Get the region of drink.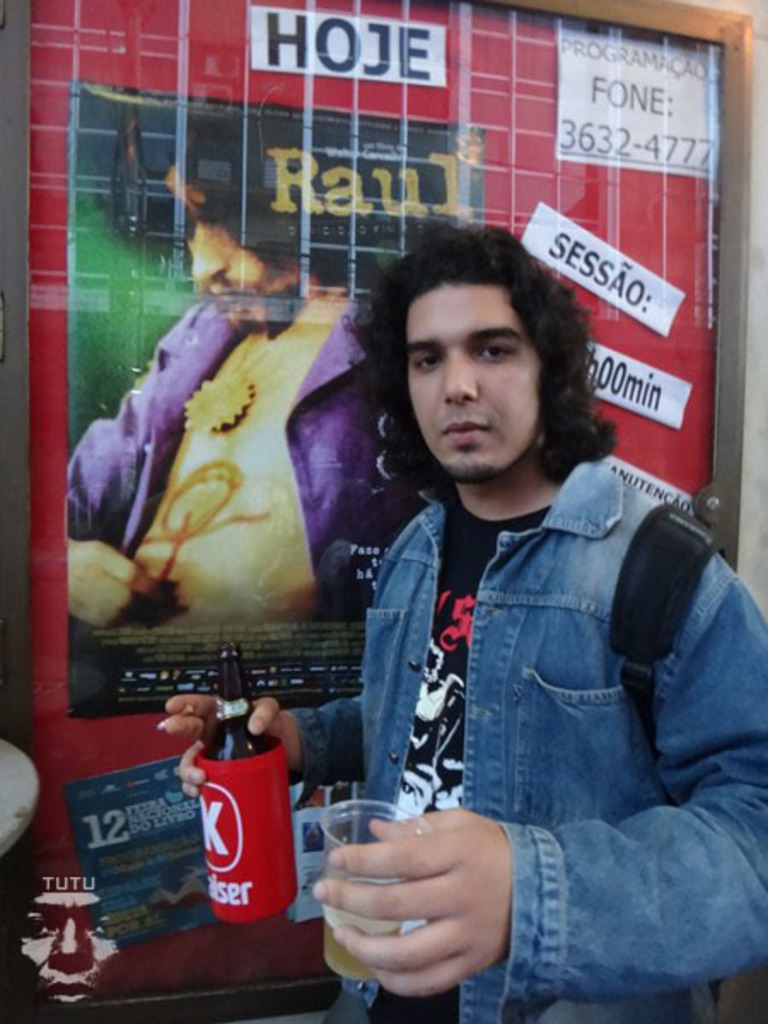
<bbox>200, 712, 305, 922</bbox>.
